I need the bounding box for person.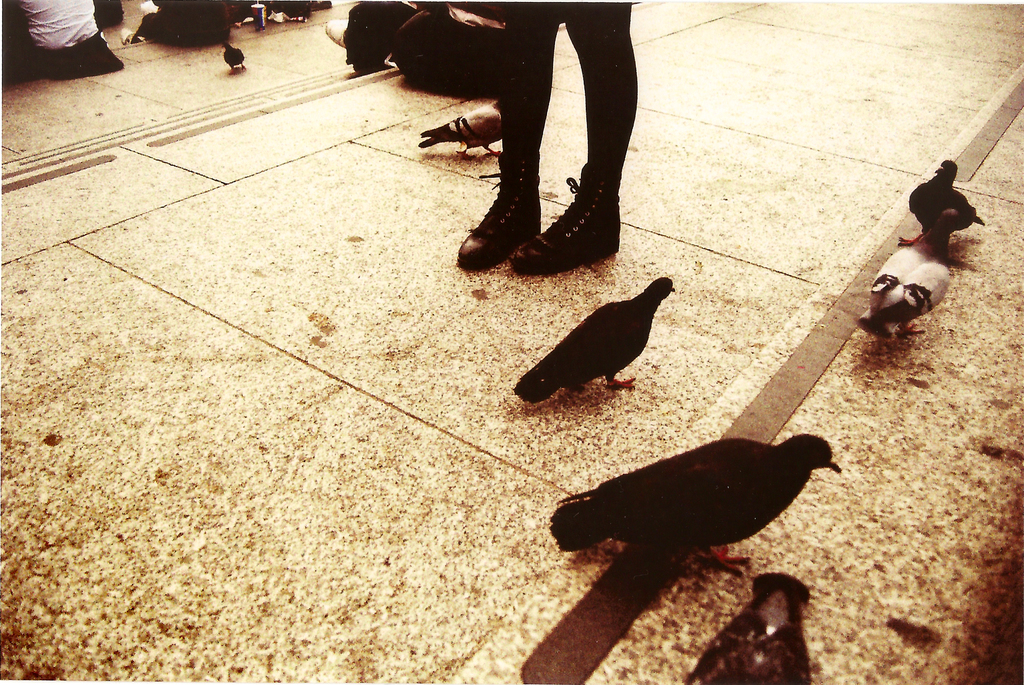
Here it is: region(457, 0, 641, 277).
